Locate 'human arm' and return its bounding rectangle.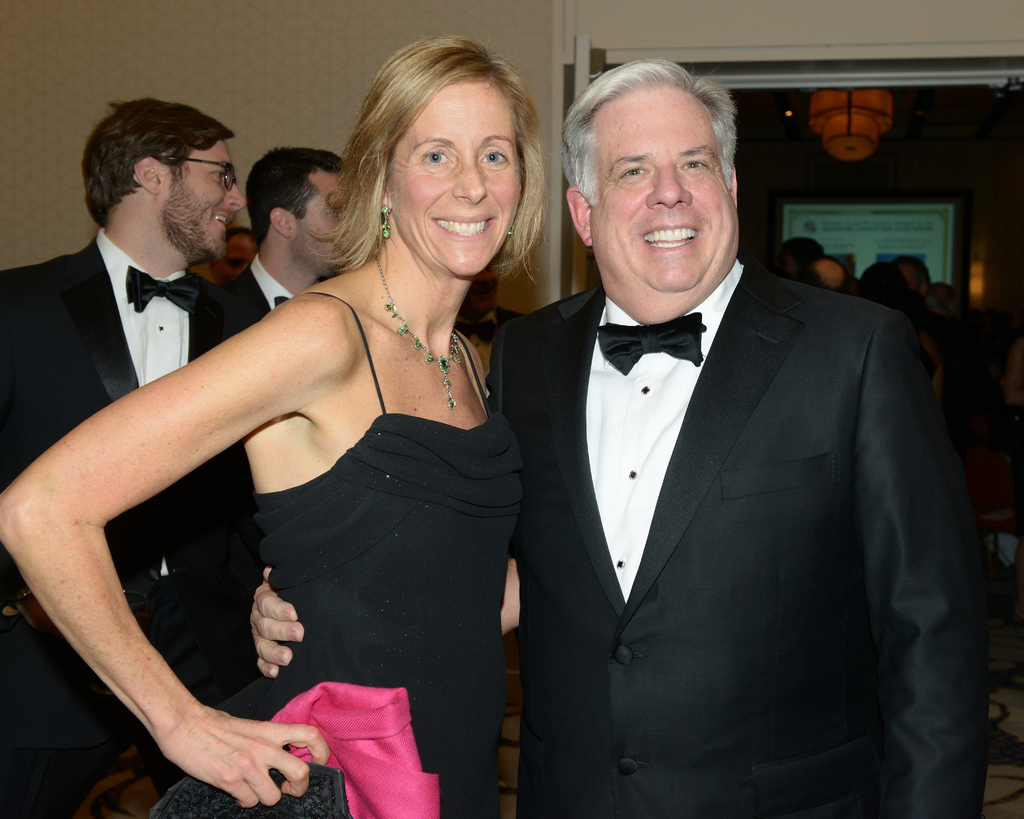
<bbox>49, 227, 343, 768</bbox>.
